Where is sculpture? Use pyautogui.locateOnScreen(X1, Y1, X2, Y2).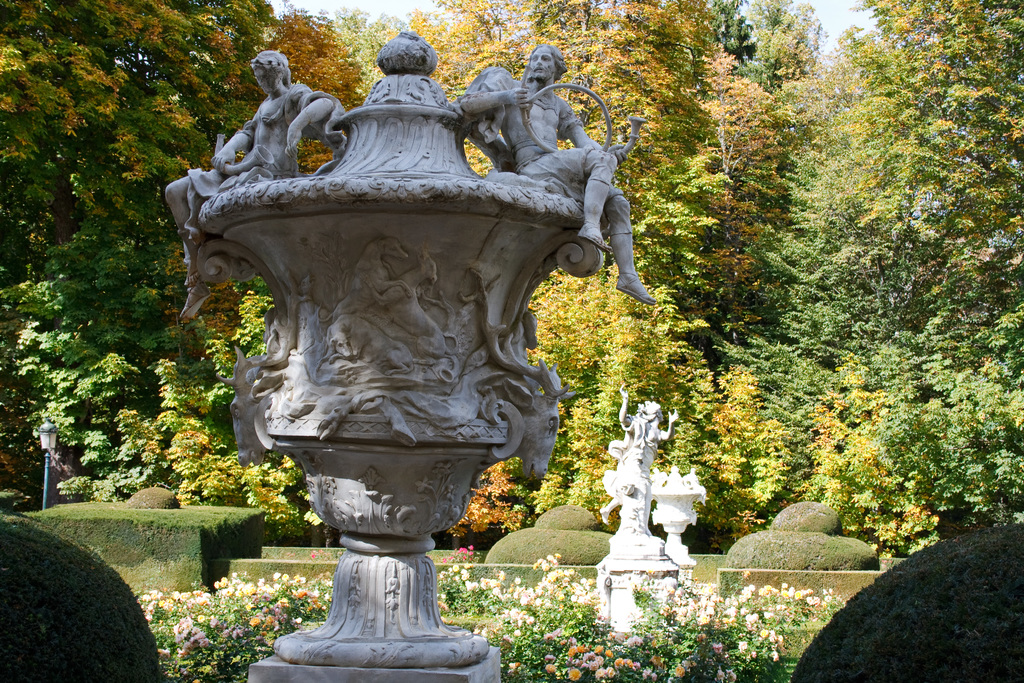
pyautogui.locateOnScreen(607, 389, 682, 504).
